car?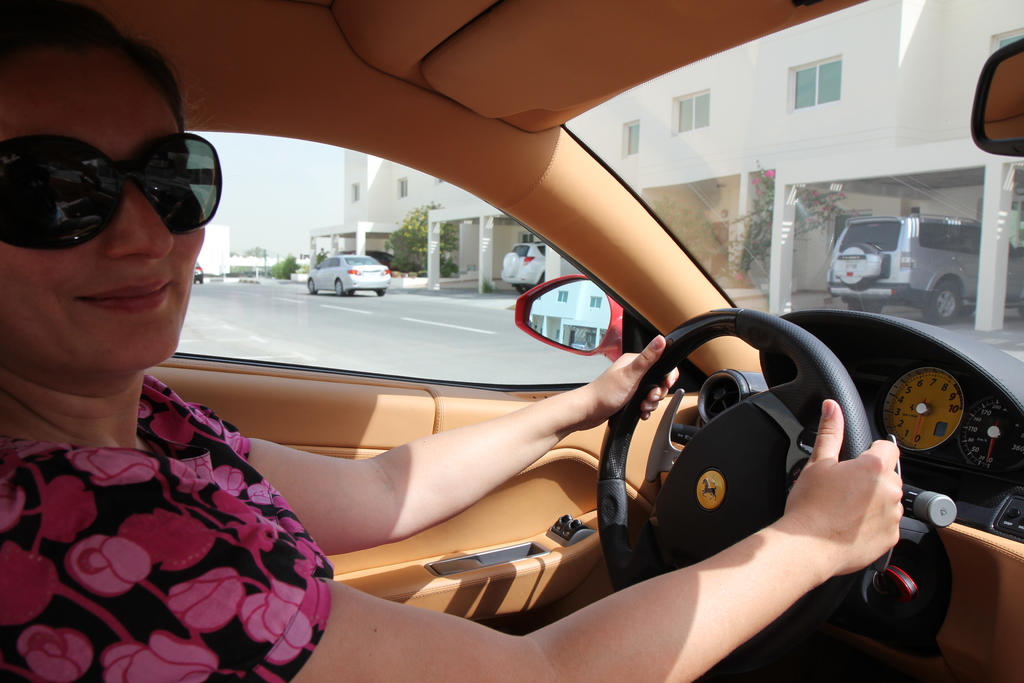
select_region(0, 0, 1023, 682)
